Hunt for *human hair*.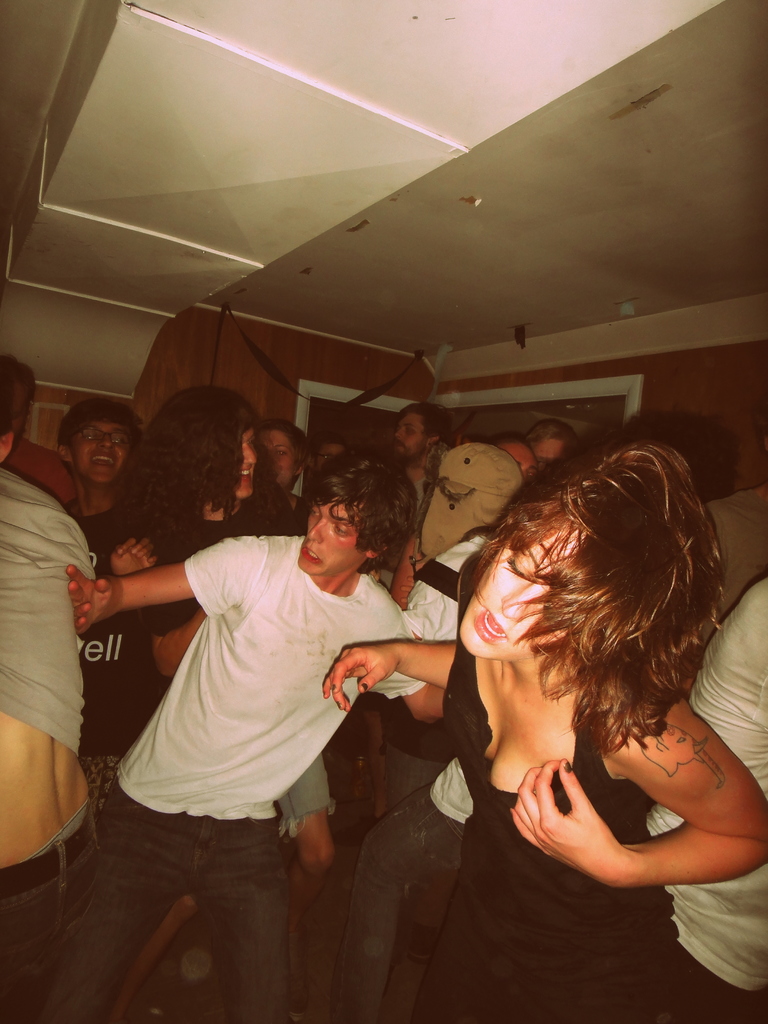
Hunted down at x1=396, y1=400, x2=456, y2=445.
